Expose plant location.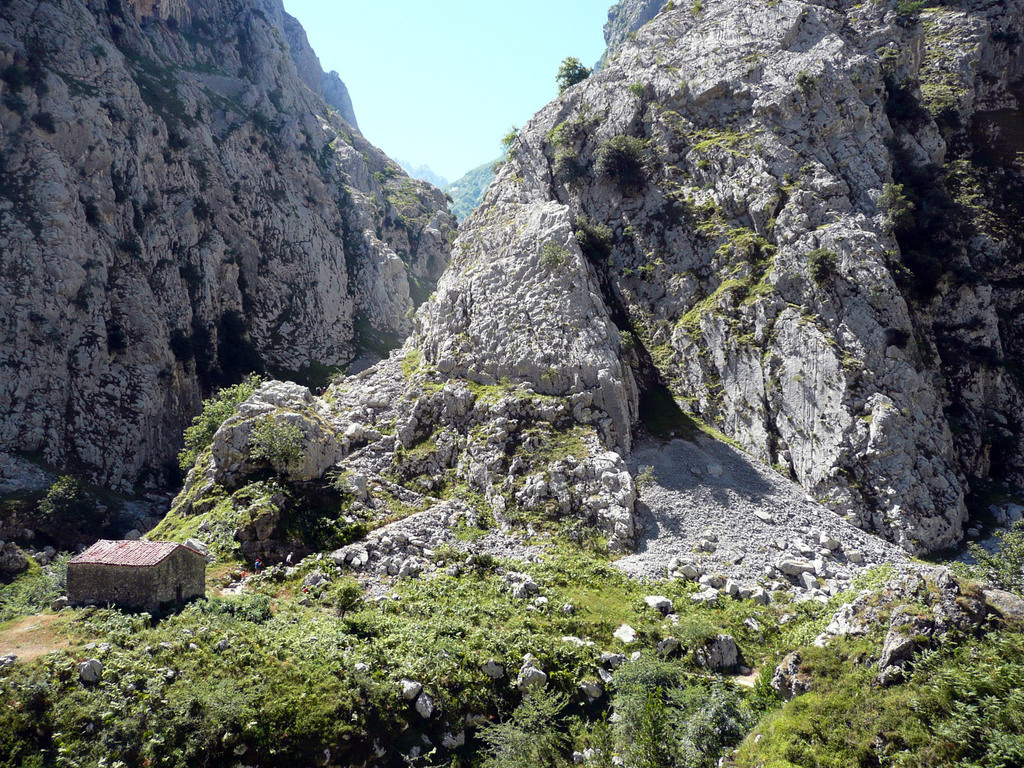
Exposed at box(555, 147, 579, 166).
